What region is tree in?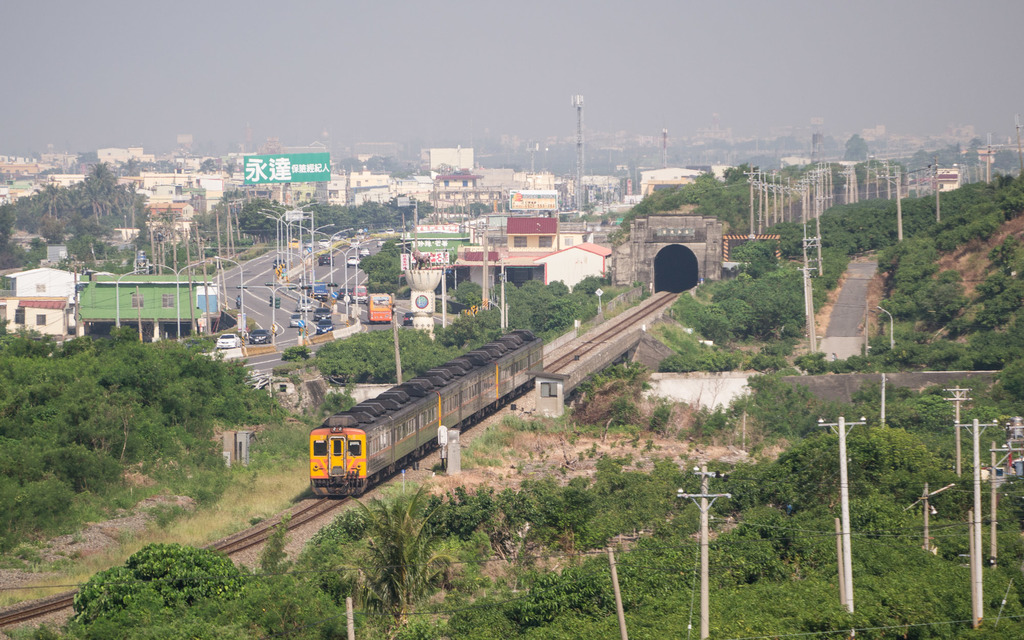
{"left": 712, "top": 450, "right": 797, "bottom": 524}.
